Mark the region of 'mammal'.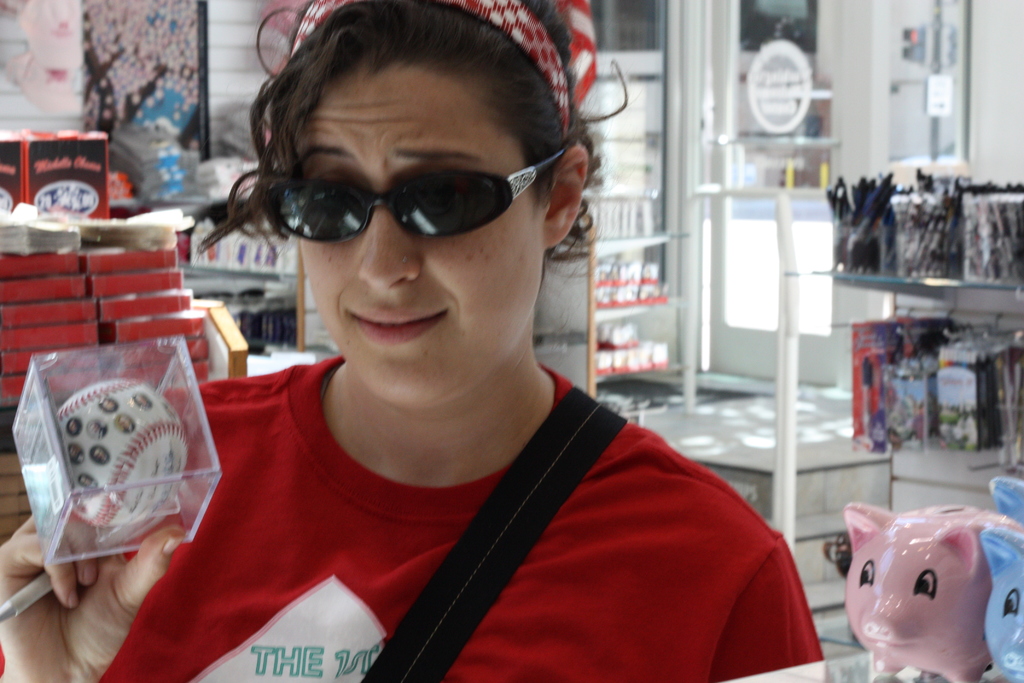
Region: 844, 502, 1021, 682.
